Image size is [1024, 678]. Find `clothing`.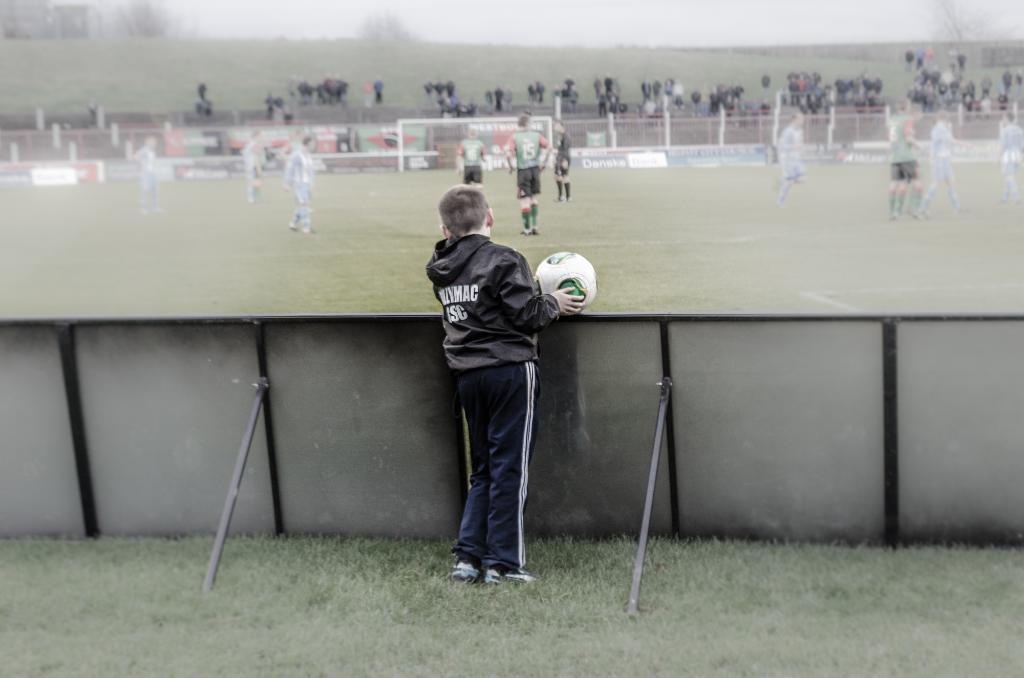
x1=602, y1=78, x2=619, y2=113.
